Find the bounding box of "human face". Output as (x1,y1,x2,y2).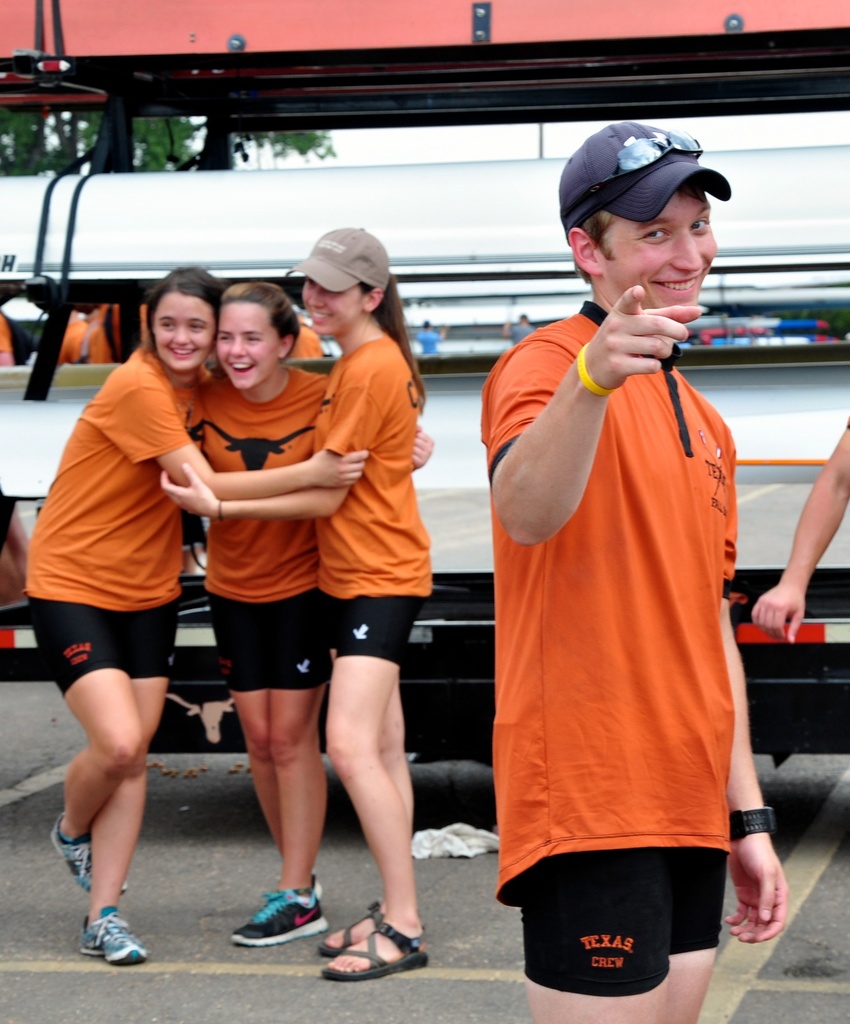
(153,286,218,372).
